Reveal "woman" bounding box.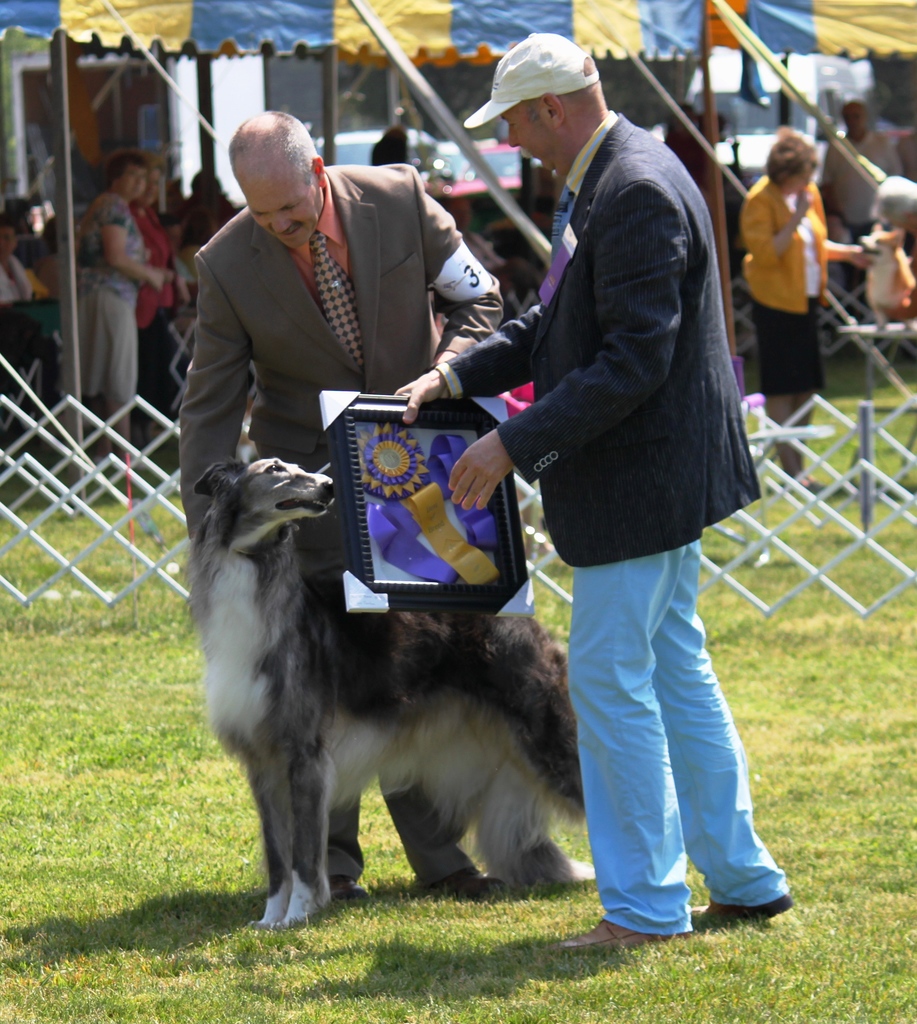
Revealed: select_region(738, 141, 864, 458).
